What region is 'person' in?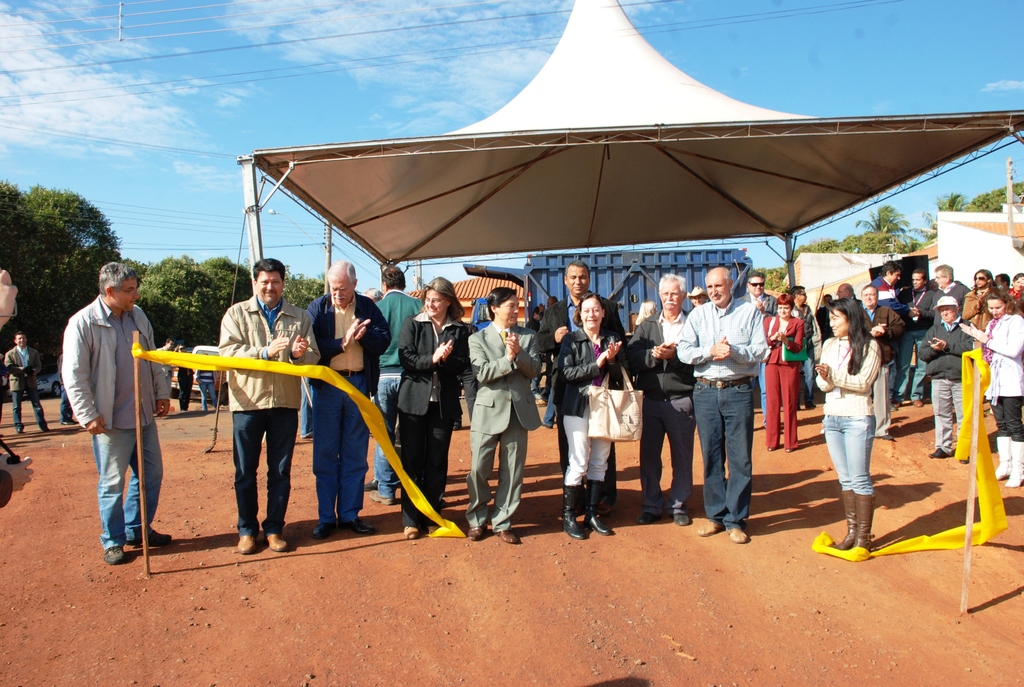
region(742, 263, 778, 317).
